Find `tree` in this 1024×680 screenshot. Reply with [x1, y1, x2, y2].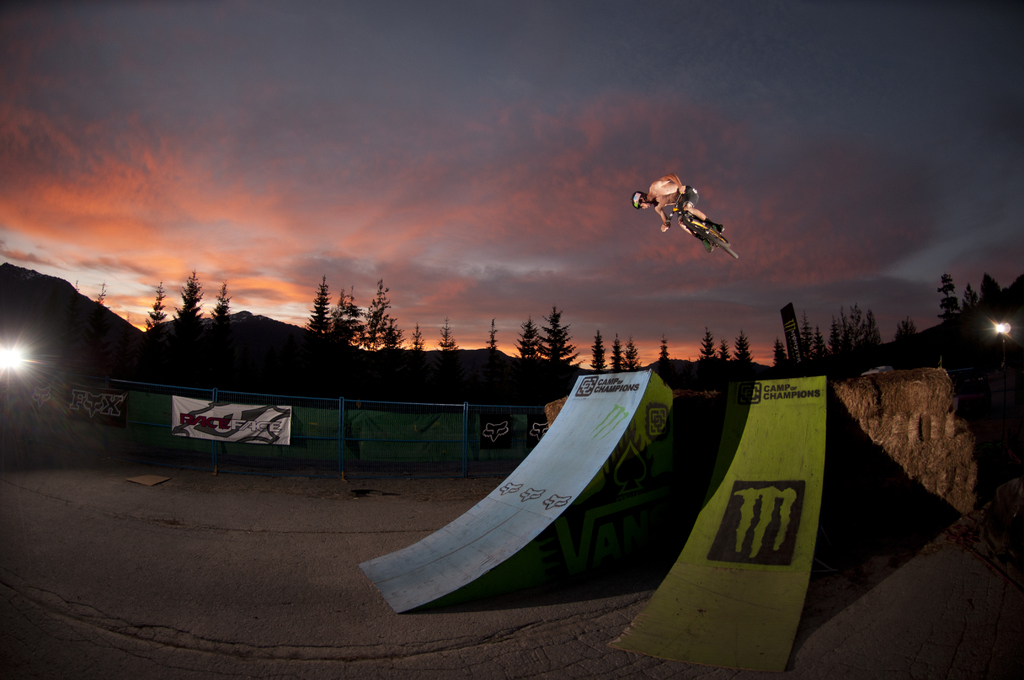
[436, 312, 461, 352].
